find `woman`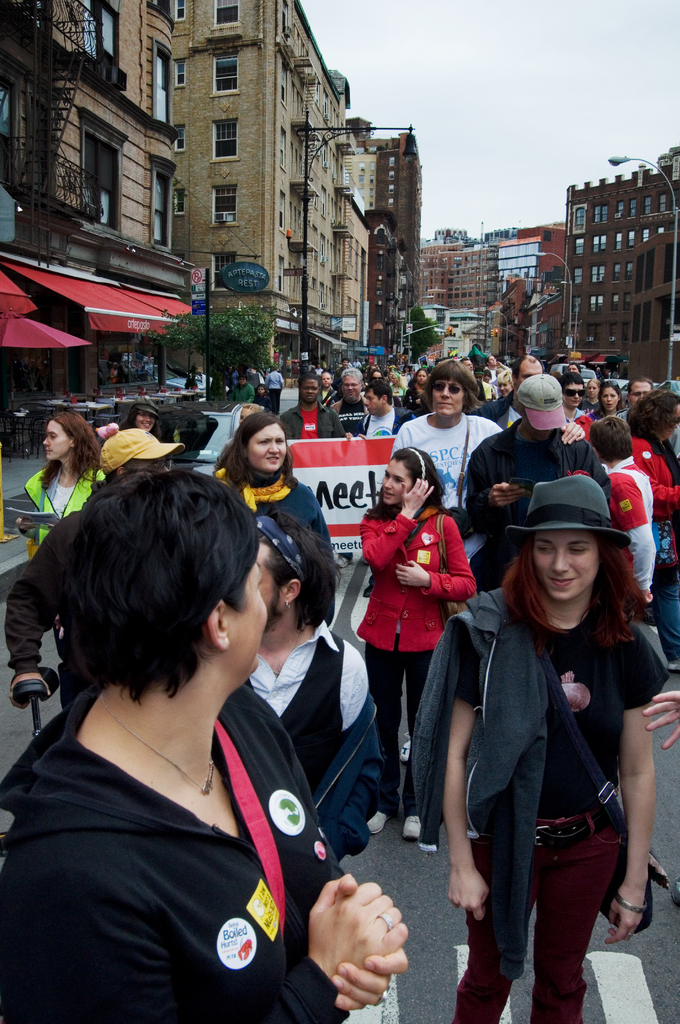
x1=595, y1=379, x2=622, y2=422
